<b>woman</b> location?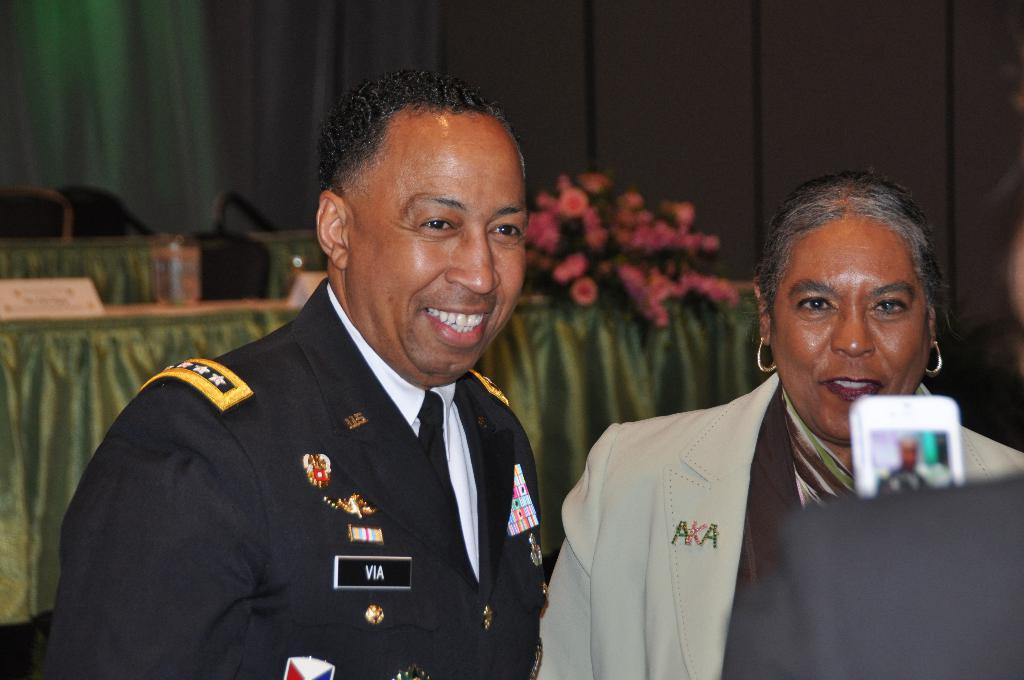
543 175 950 661
